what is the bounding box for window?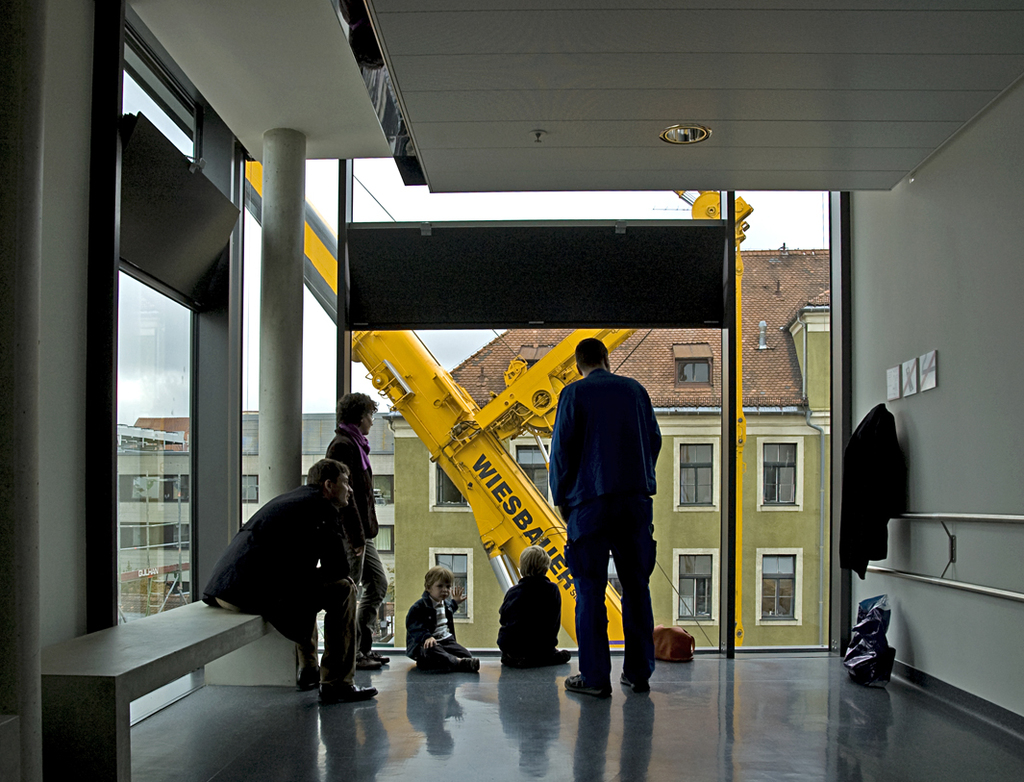
371 474 396 504.
